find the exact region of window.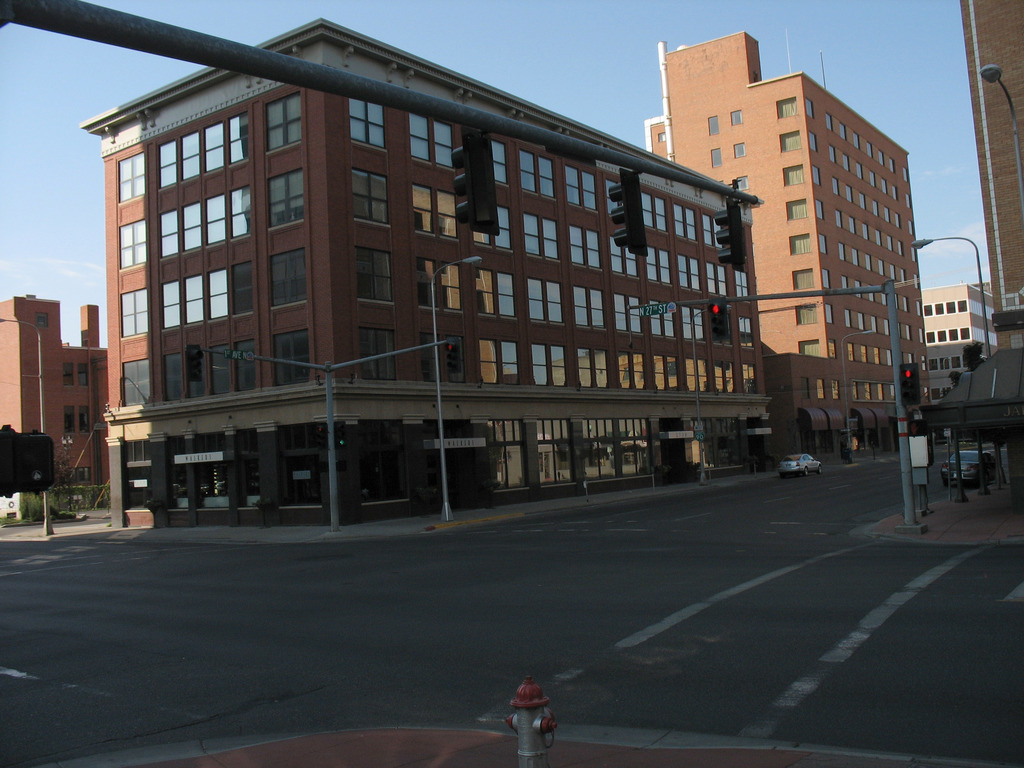
Exact region: crop(353, 324, 396, 378).
